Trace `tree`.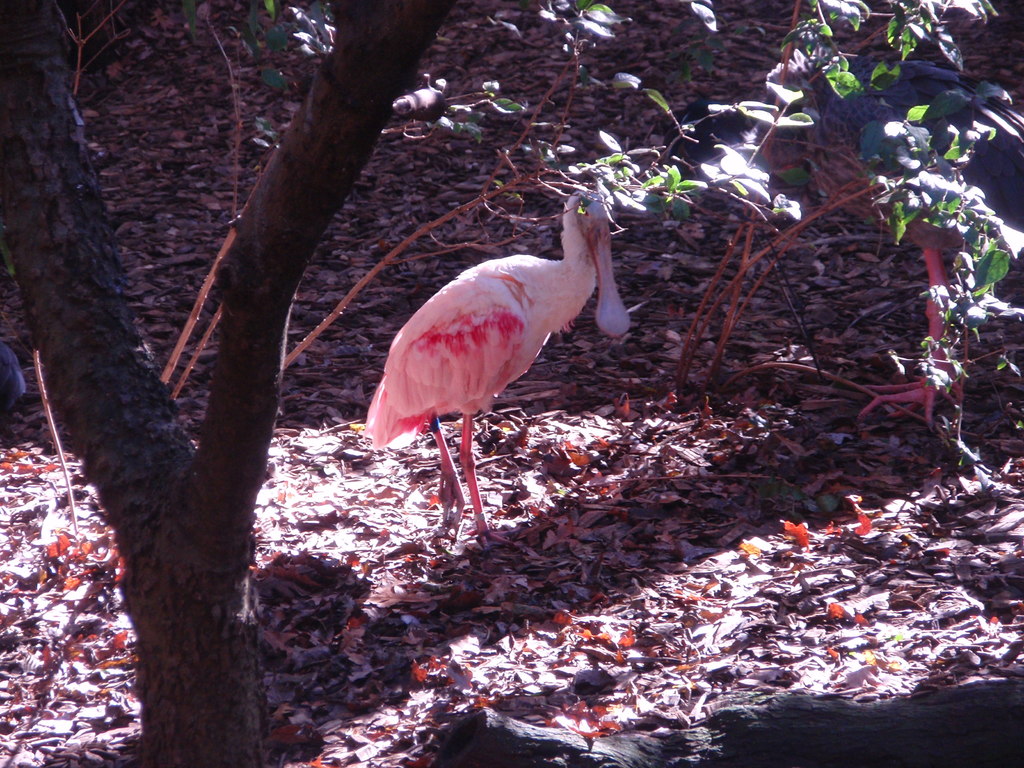
Traced to x1=0 y1=0 x2=468 y2=767.
